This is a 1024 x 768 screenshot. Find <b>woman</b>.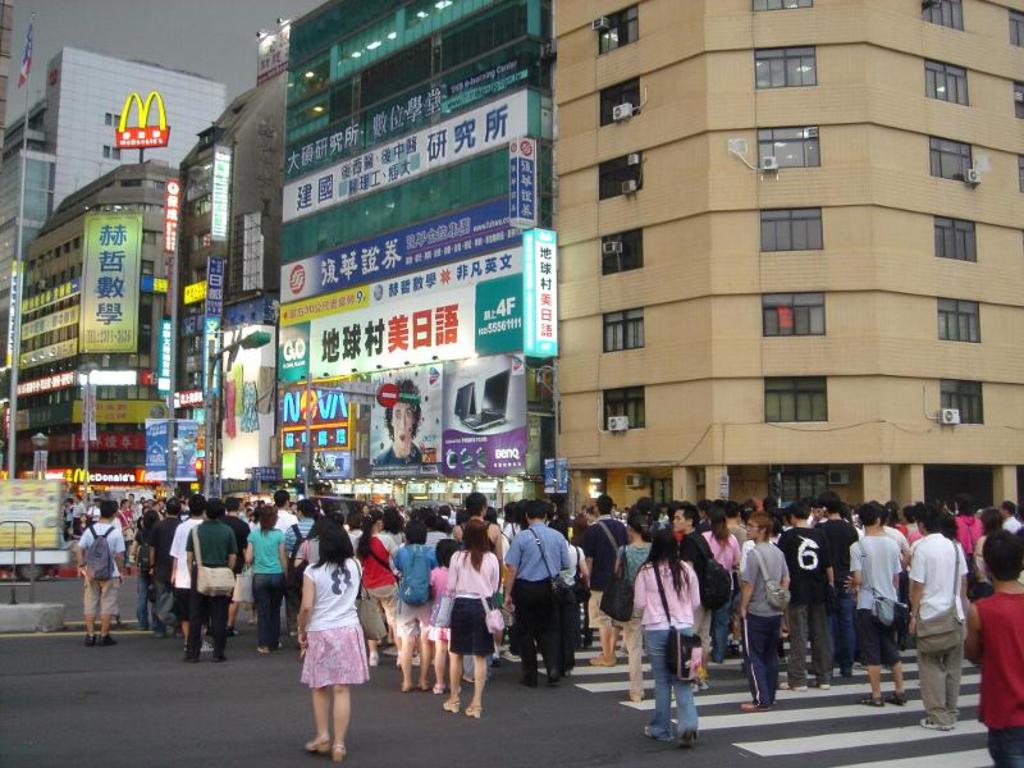
Bounding box: bbox(357, 509, 396, 649).
